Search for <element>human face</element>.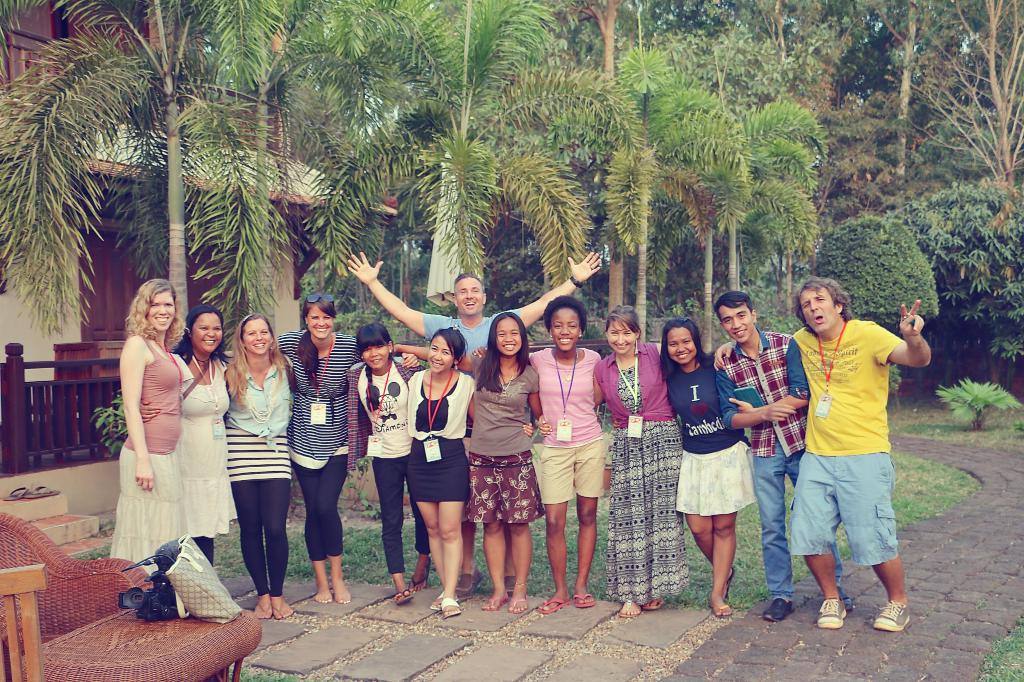
Found at [245,321,269,356].
